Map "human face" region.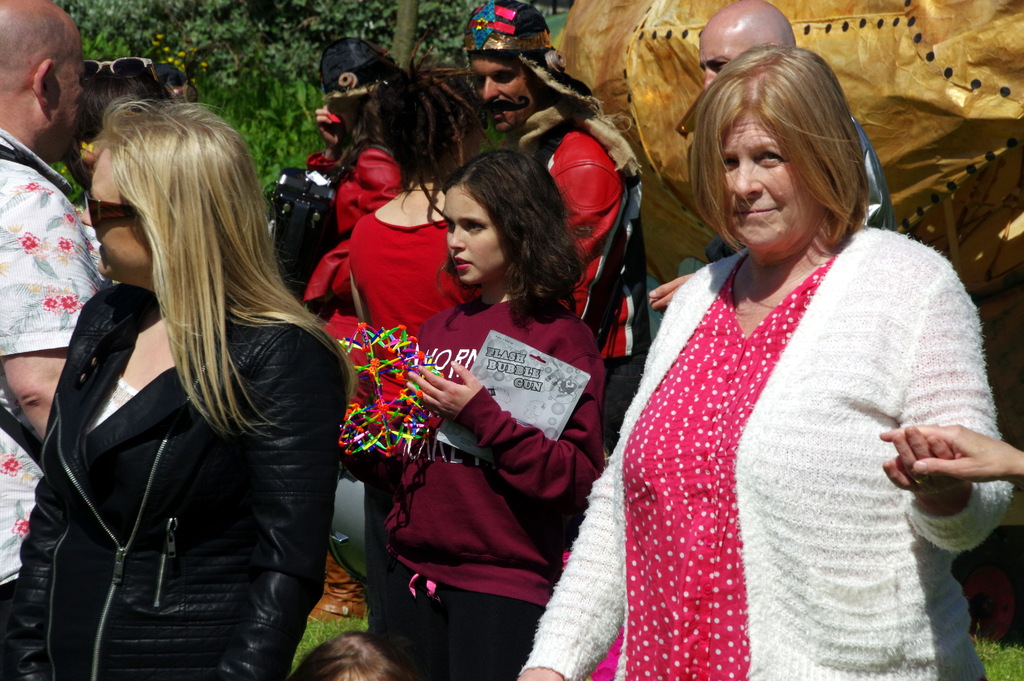
Mapped to 77/149/146/280.
